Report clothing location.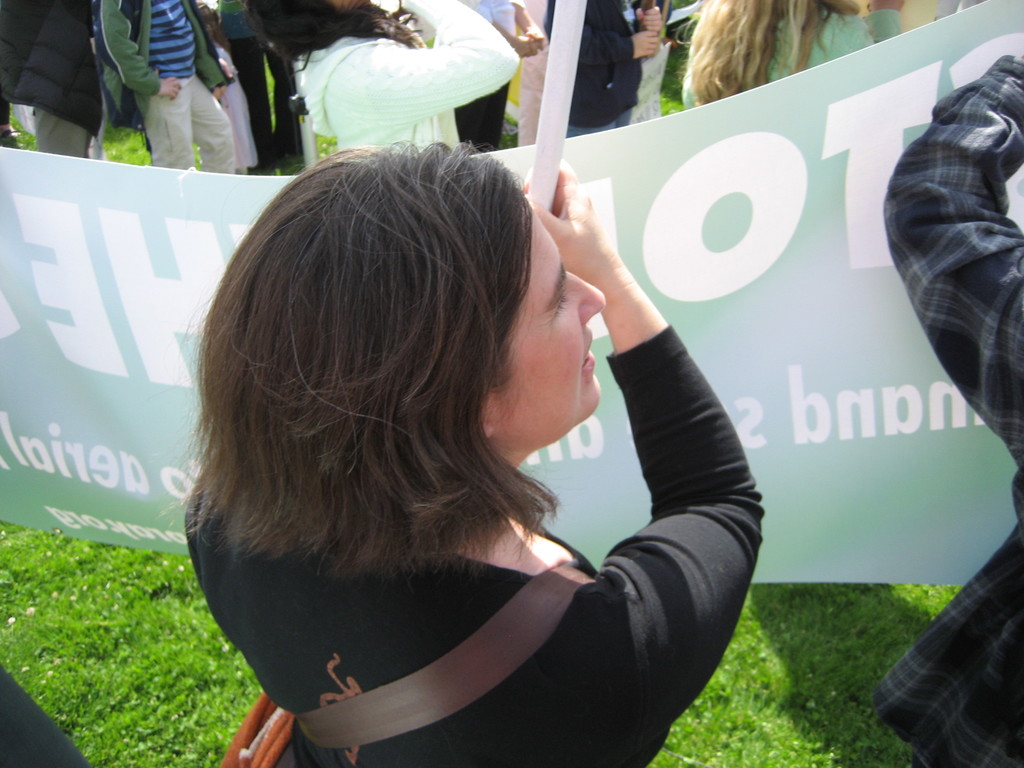
Report: 217 0 292 176.
